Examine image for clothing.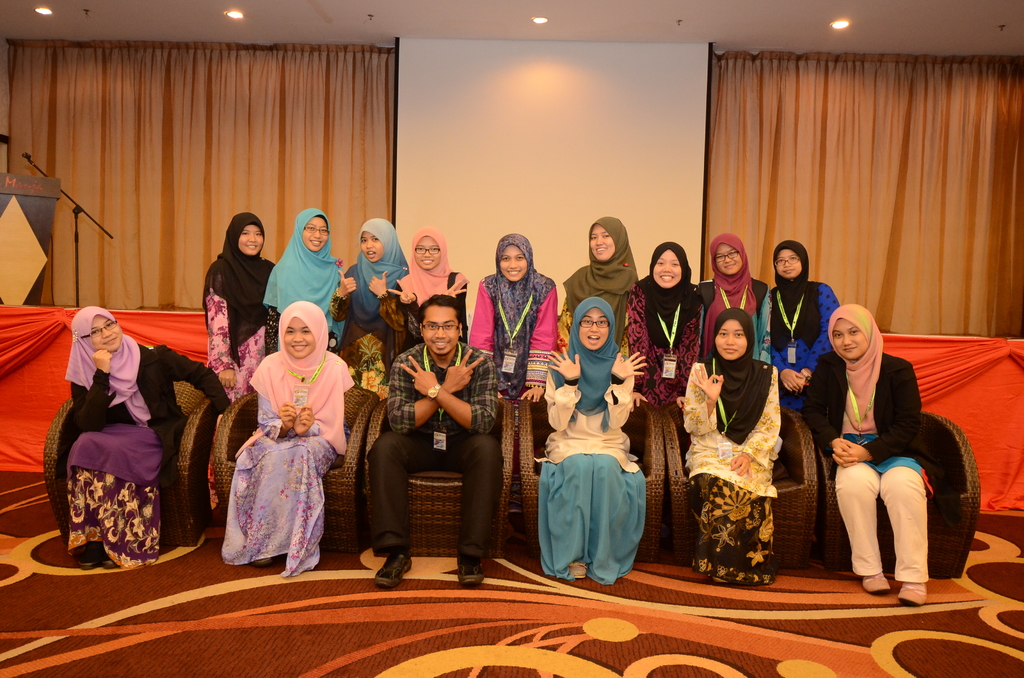
Examination result: [x1=199, y1=213, x2=274, y2=398].
